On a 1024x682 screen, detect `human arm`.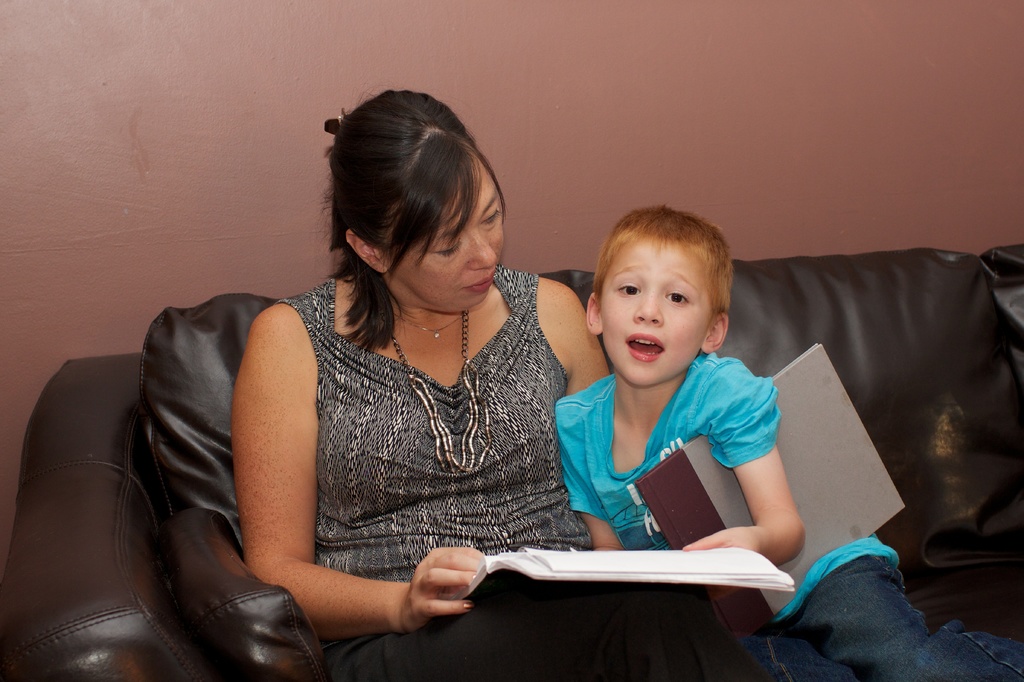
bbox(566, 399, 628, 552).
